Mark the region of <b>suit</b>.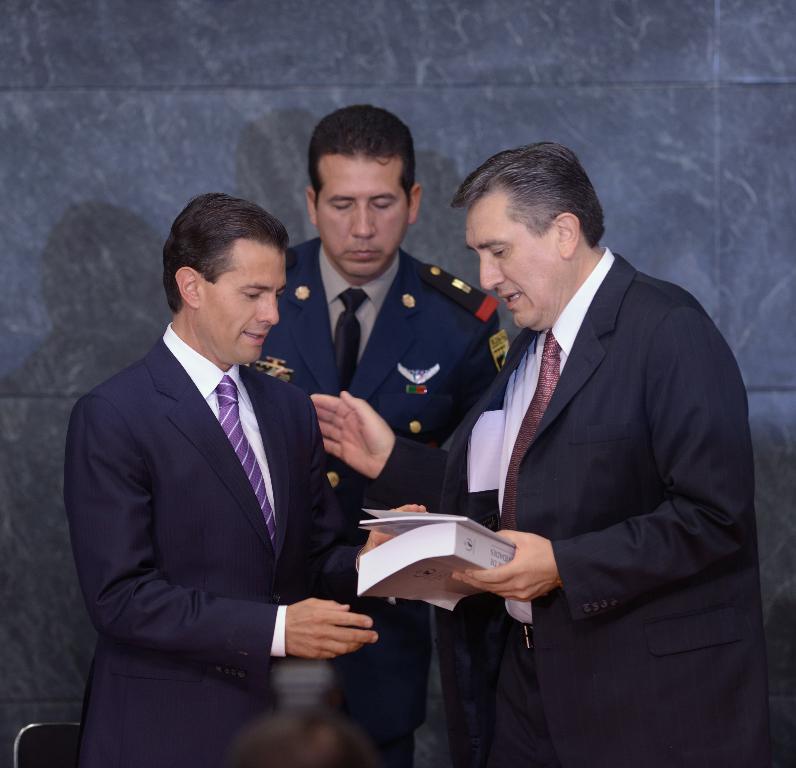
Region: 56, 223, 381, 754.
